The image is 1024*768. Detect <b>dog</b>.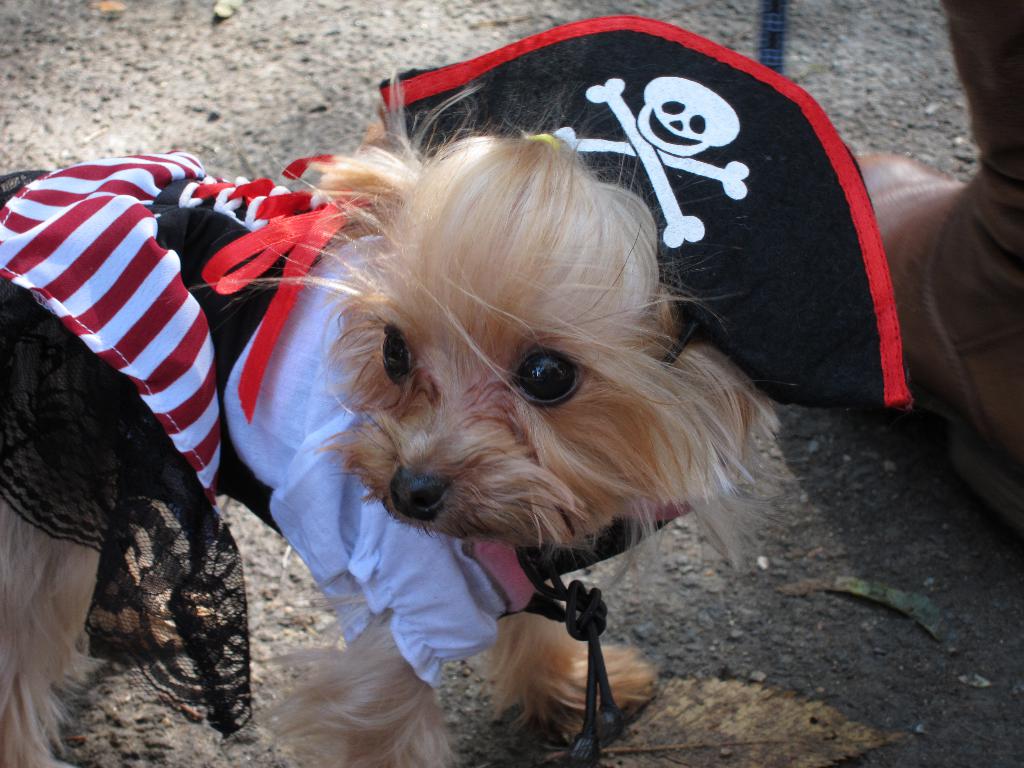
Detection: {"x1": 0, "y1": 65, "x2": 810, "y2": 767}.
